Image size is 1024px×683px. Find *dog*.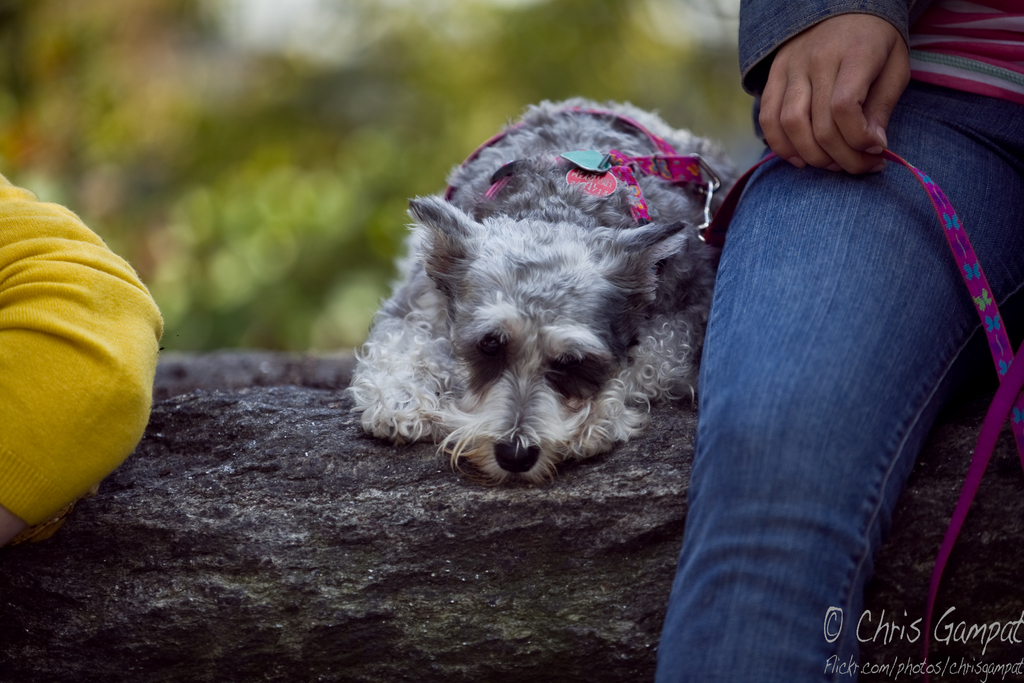
l=344, t=97, r=764, b=486.
